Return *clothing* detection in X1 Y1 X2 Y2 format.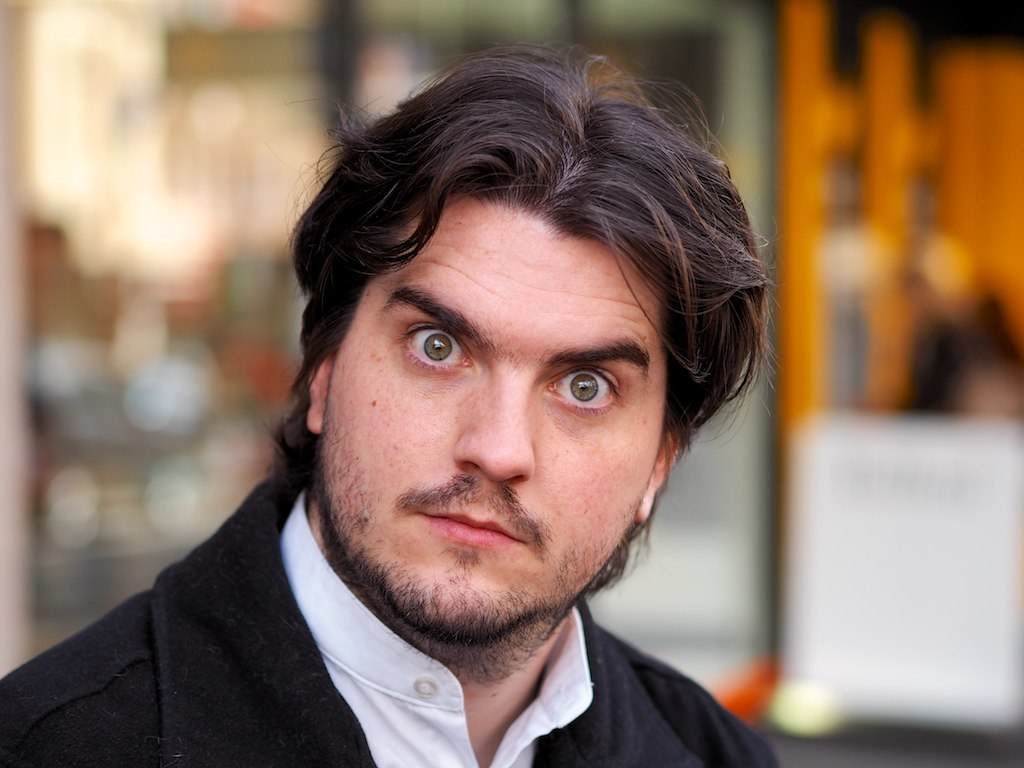
0 505 864 767.
